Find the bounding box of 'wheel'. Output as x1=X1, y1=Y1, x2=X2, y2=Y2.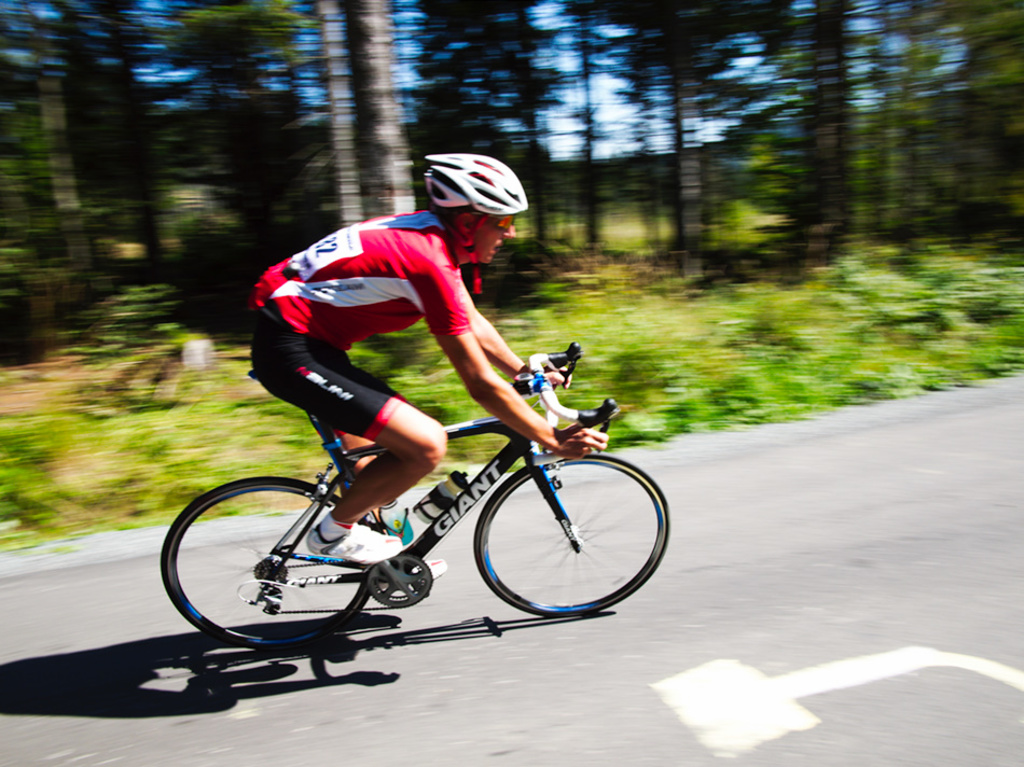
x1=157, y1=477, x2=377, y2=646.
